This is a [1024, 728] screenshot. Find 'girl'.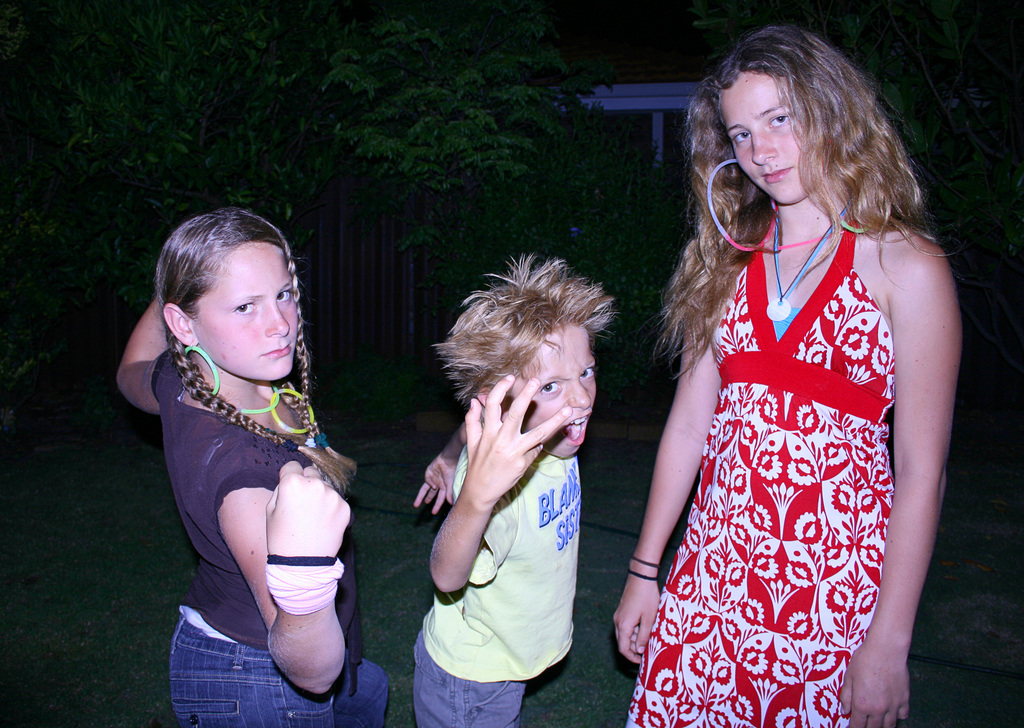
Bounding box: x1=612, y1=24, x2=962, y2=727.
